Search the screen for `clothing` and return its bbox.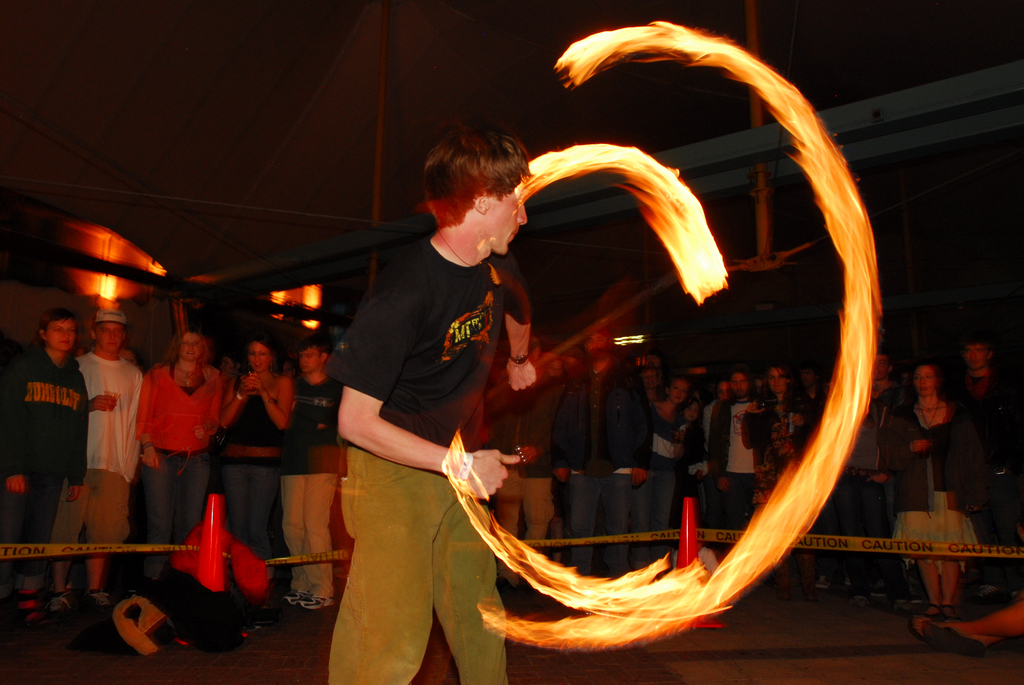
Found: (x1=556, y1=370, x2=643, y2=562).
